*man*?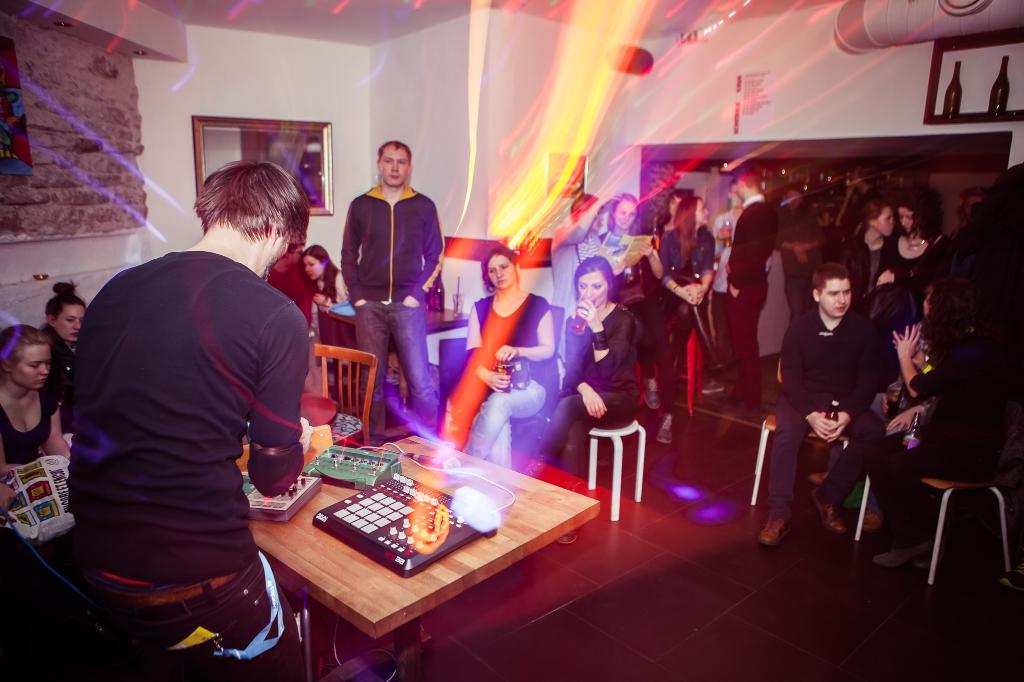
[759, 264, 892, 544]
